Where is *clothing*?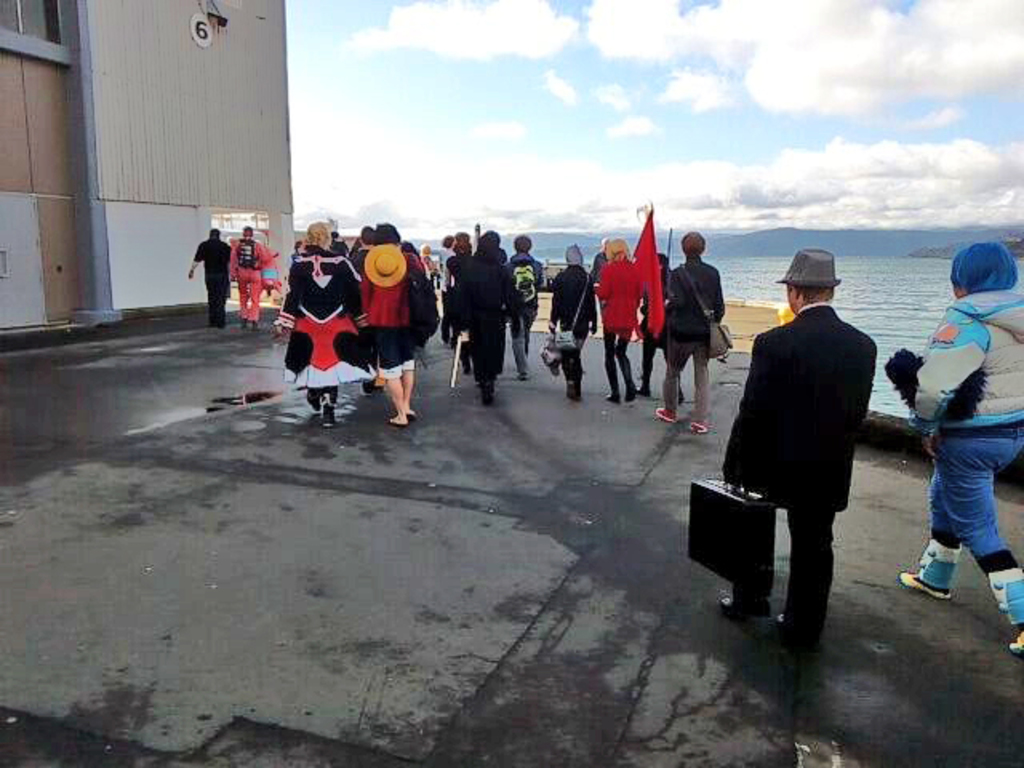
rect(664, 330, 723, 427).
